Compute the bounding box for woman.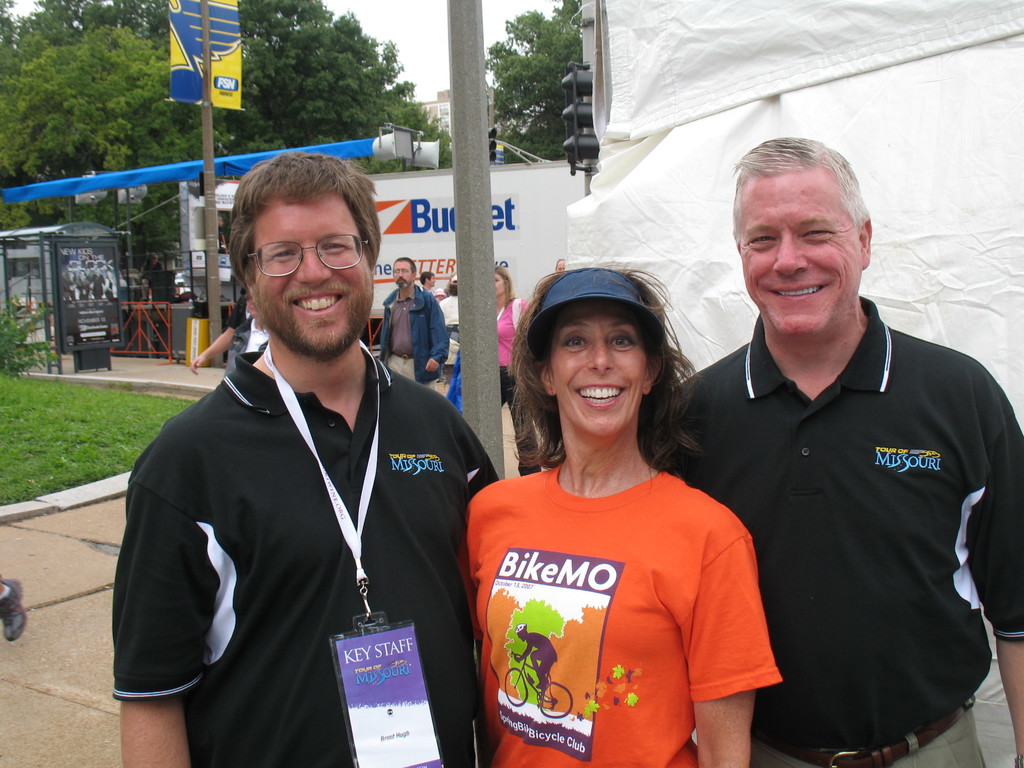
x1=485 y1=260 x2=533 y2=480.
